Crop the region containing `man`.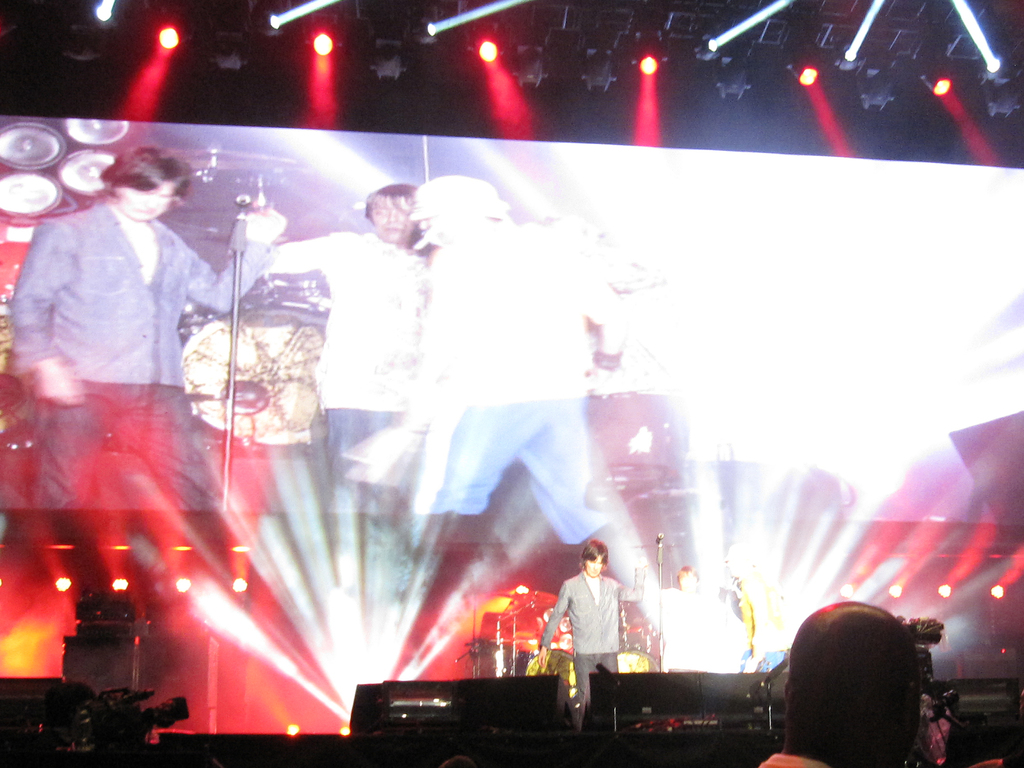
Crop region: {"left": 535, "top": 534, "right": 642, "bottom": 709}.
